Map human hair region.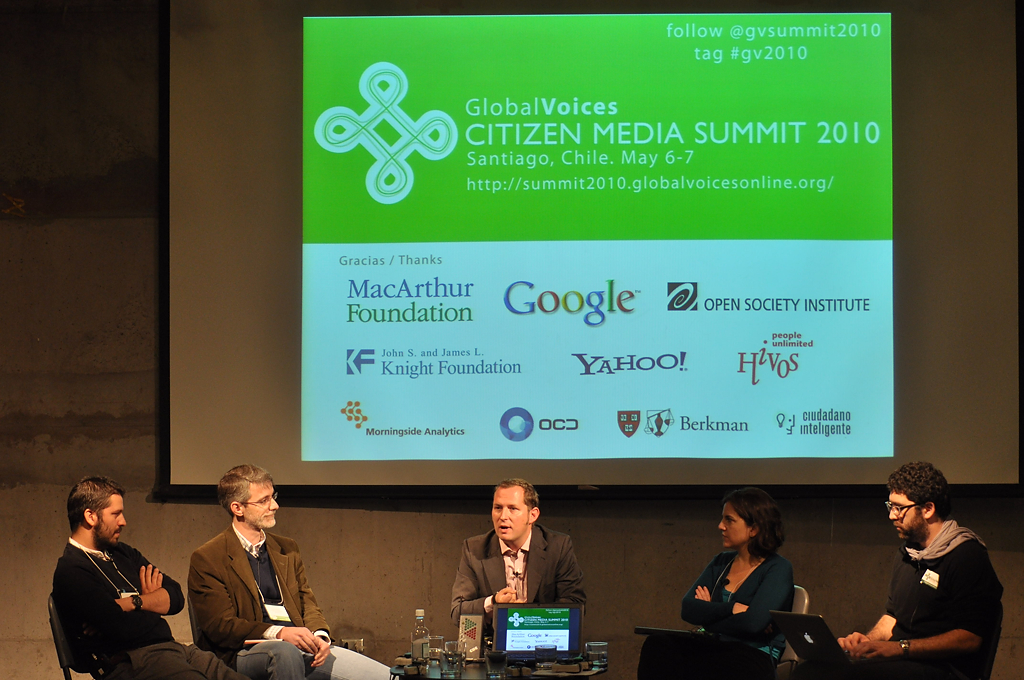
Mapped to (left=212, top=463, right=276, bottom=511).
